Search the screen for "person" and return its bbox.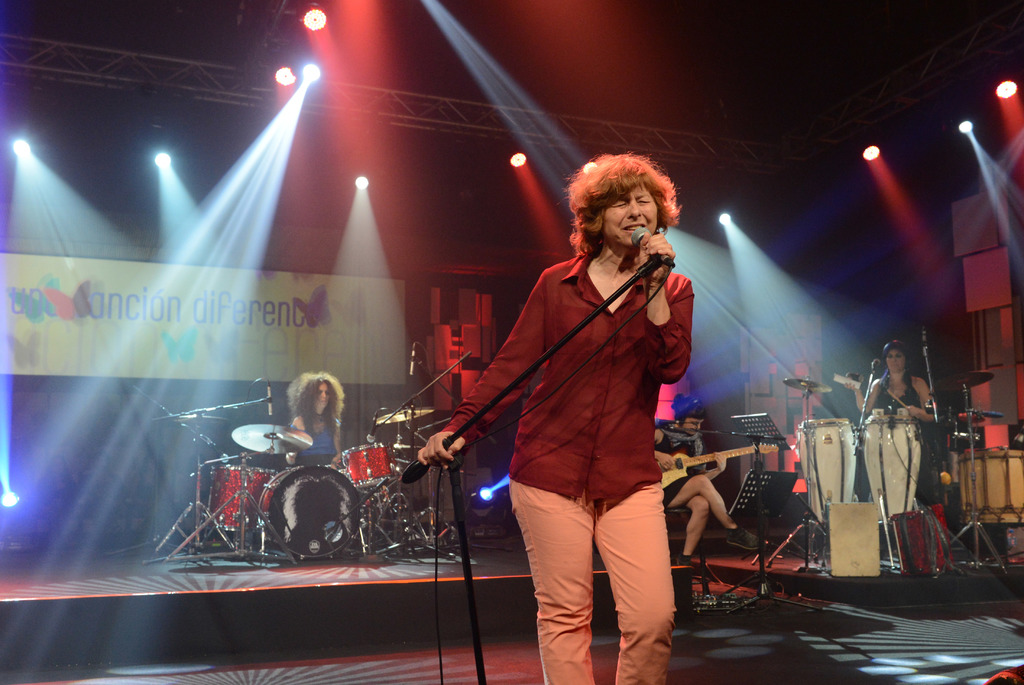
Found: left=652, top=408, right=738, bottom=567.
